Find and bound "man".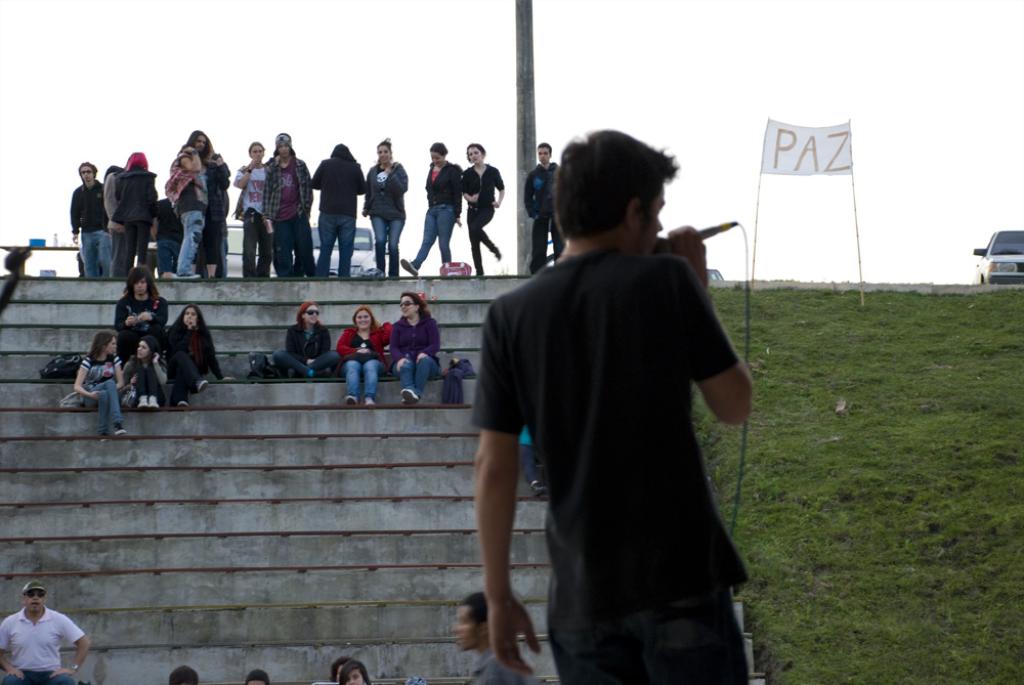
Bound: x1=65, y1=155, x2=114, y2=281.
